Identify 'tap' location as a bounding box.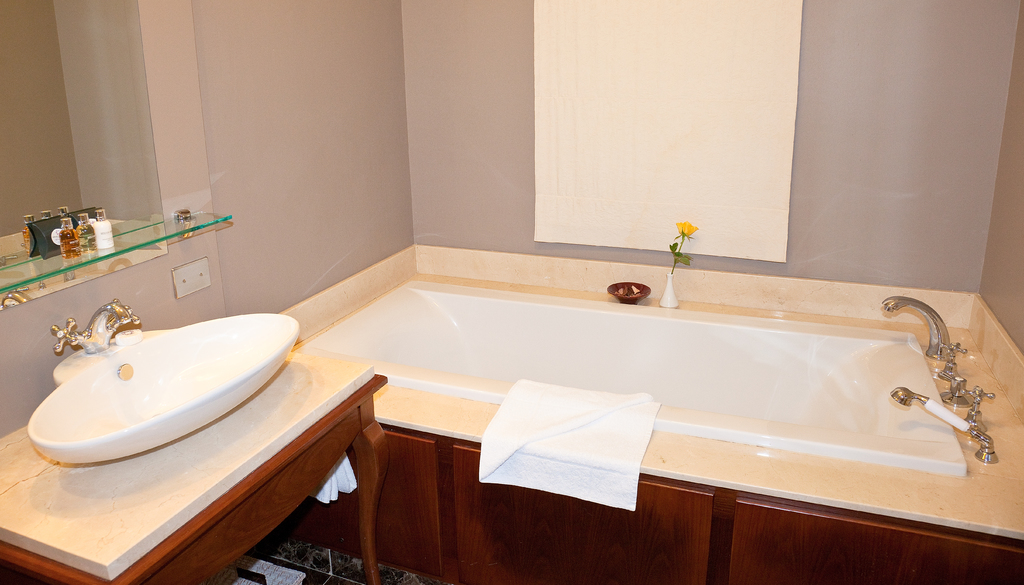
[877,287,961,367].
